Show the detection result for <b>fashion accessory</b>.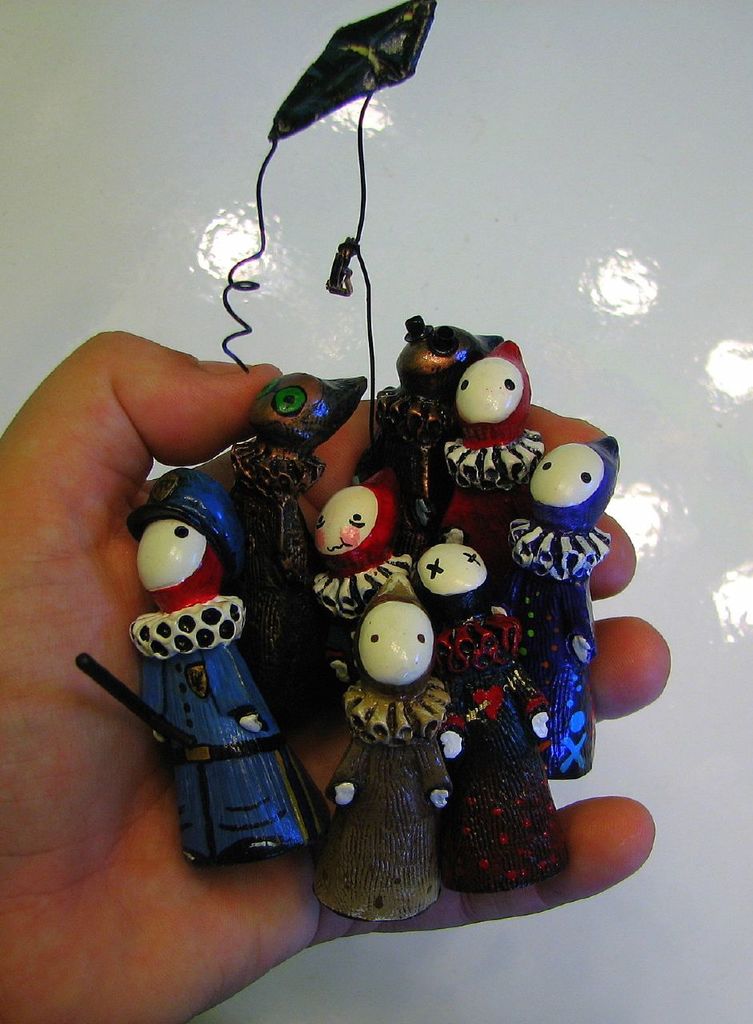
[382,390,448,434].
